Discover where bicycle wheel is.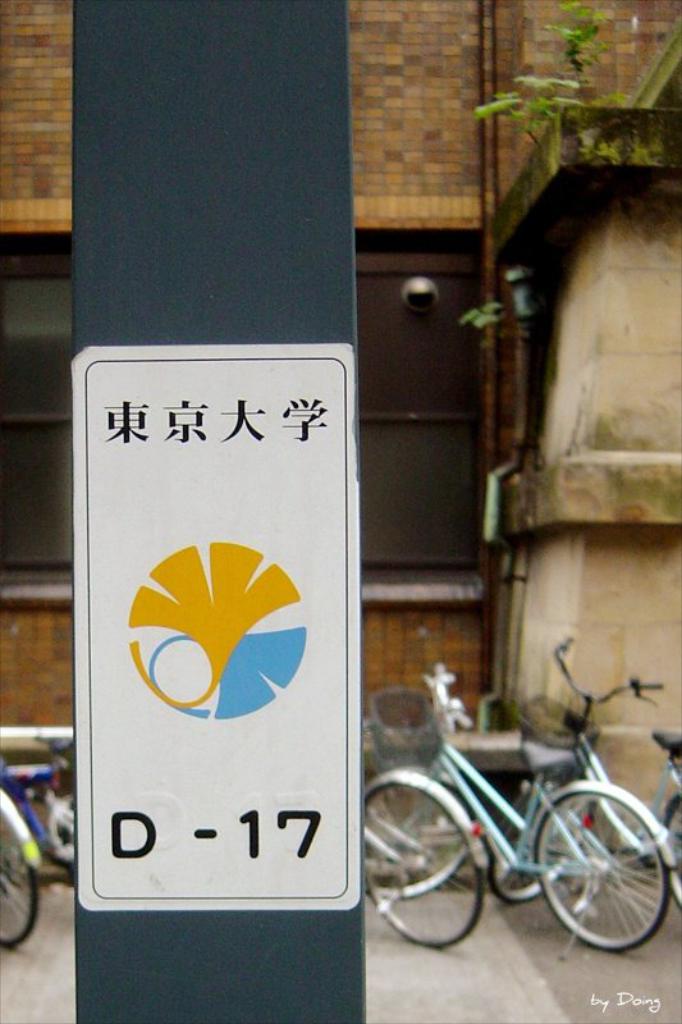
Discovered at (left=655, top=787, right=681, bottom=911).
